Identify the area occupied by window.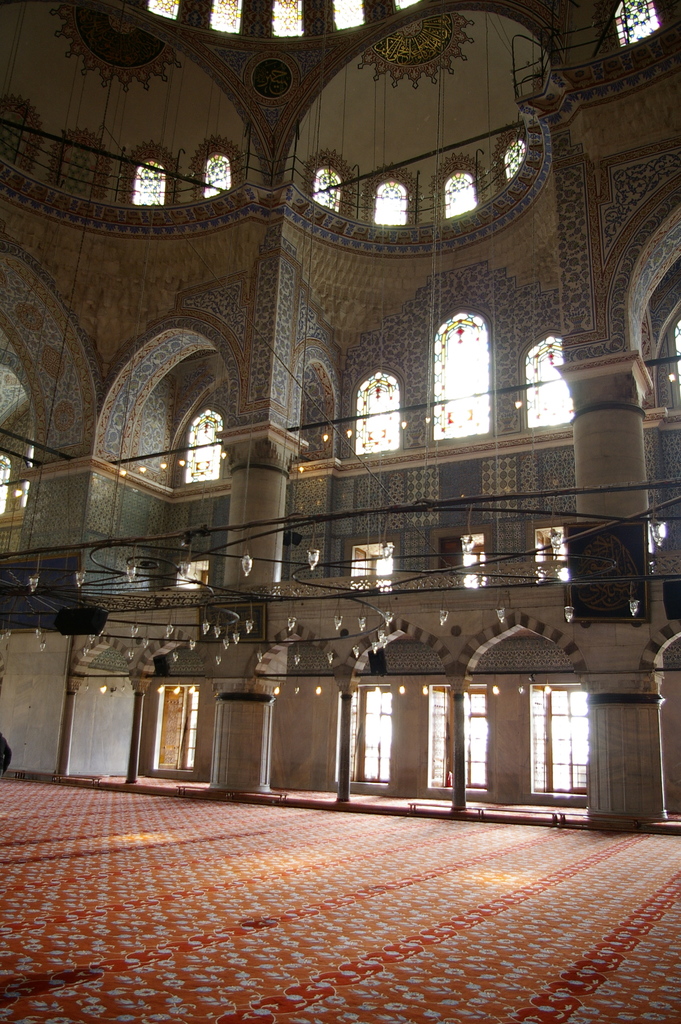
Area: Rect(525, 334, 575, 427).
